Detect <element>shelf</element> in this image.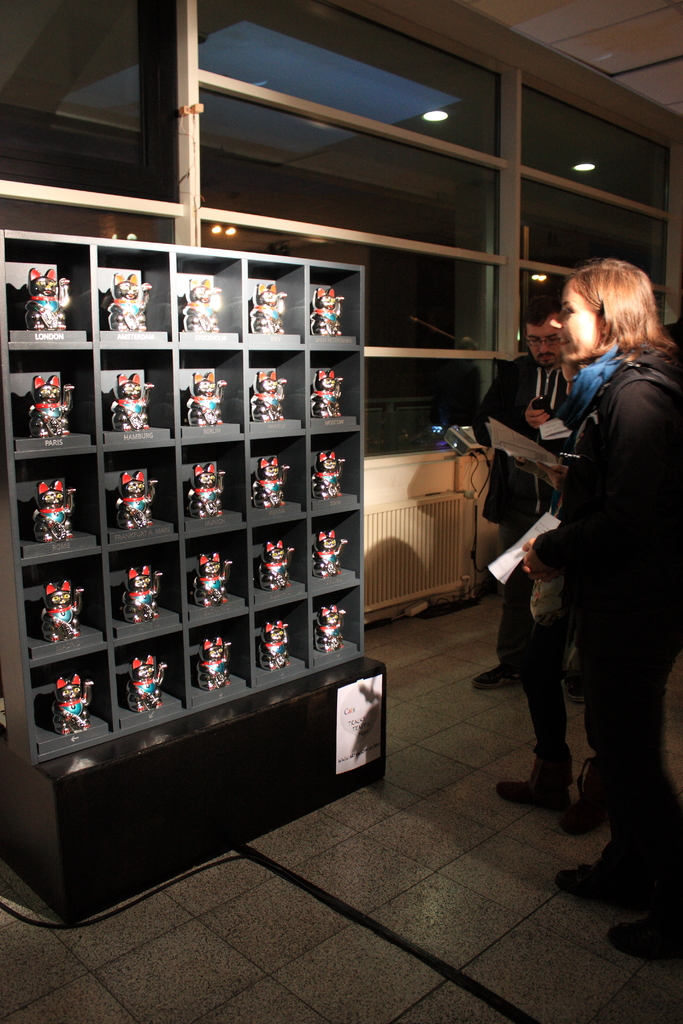
Detection: select_region(179, 436, 251, 536).
